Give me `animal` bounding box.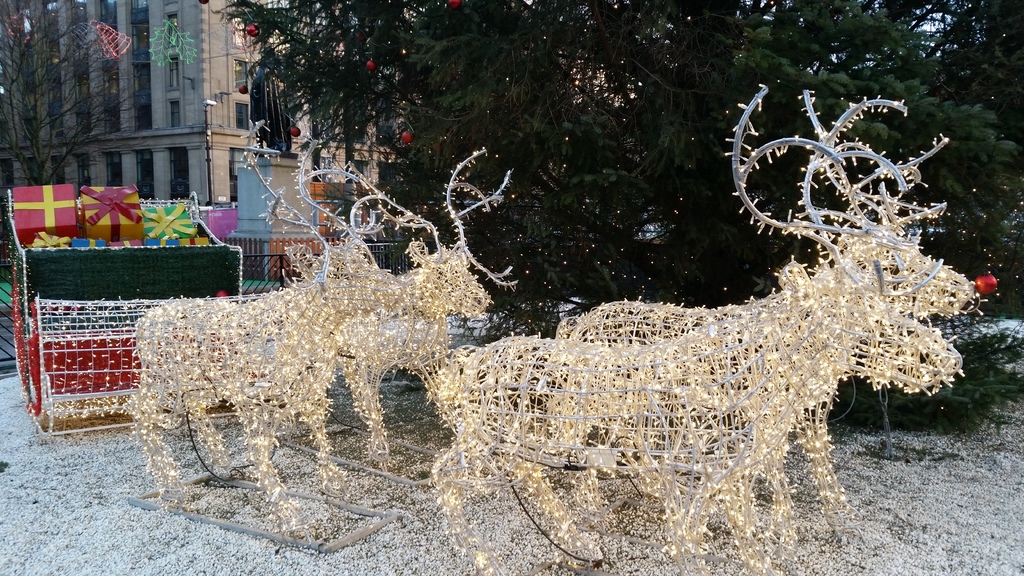
<bbox>438, 84, 968, 575</bbox>.
